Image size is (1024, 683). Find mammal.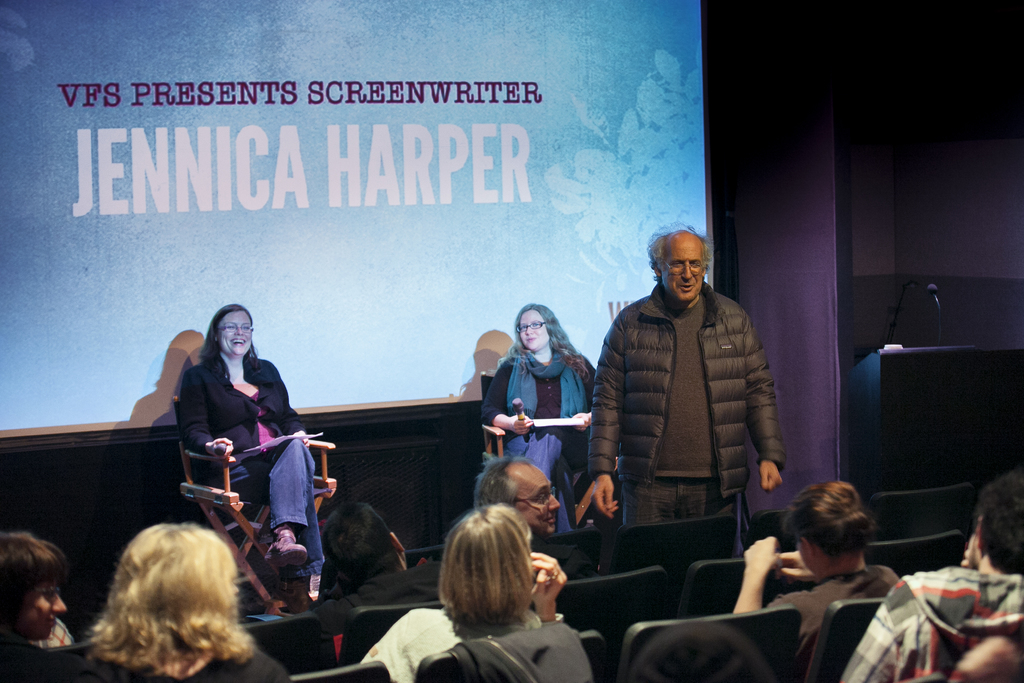
region(58, 522, 262, 678).
